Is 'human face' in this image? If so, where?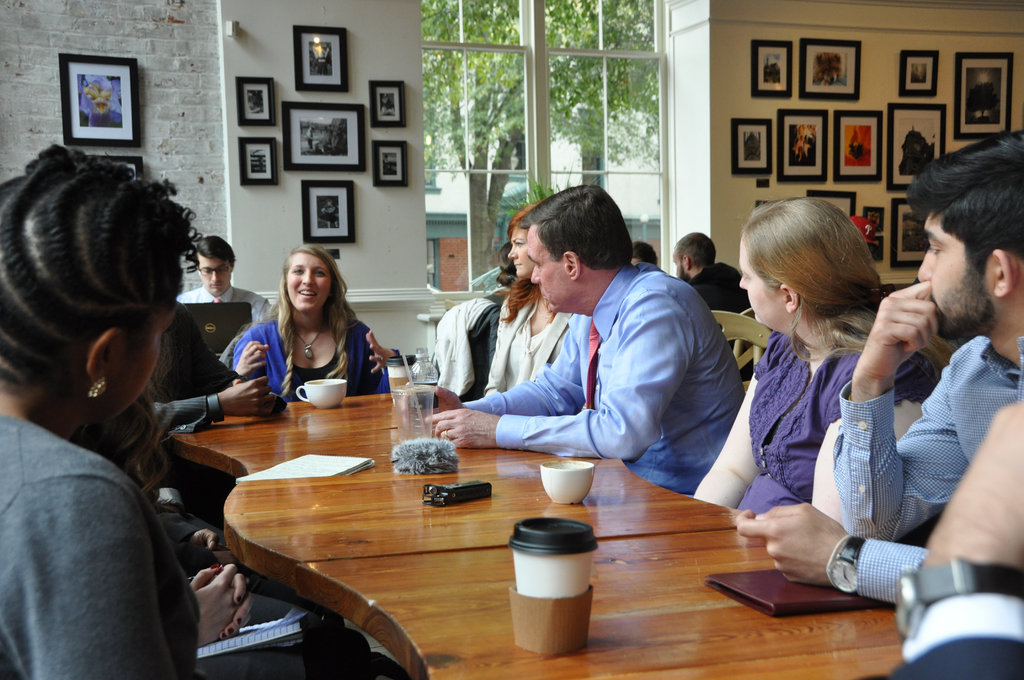
Yes, at crop(740, 241, 786, 321).
